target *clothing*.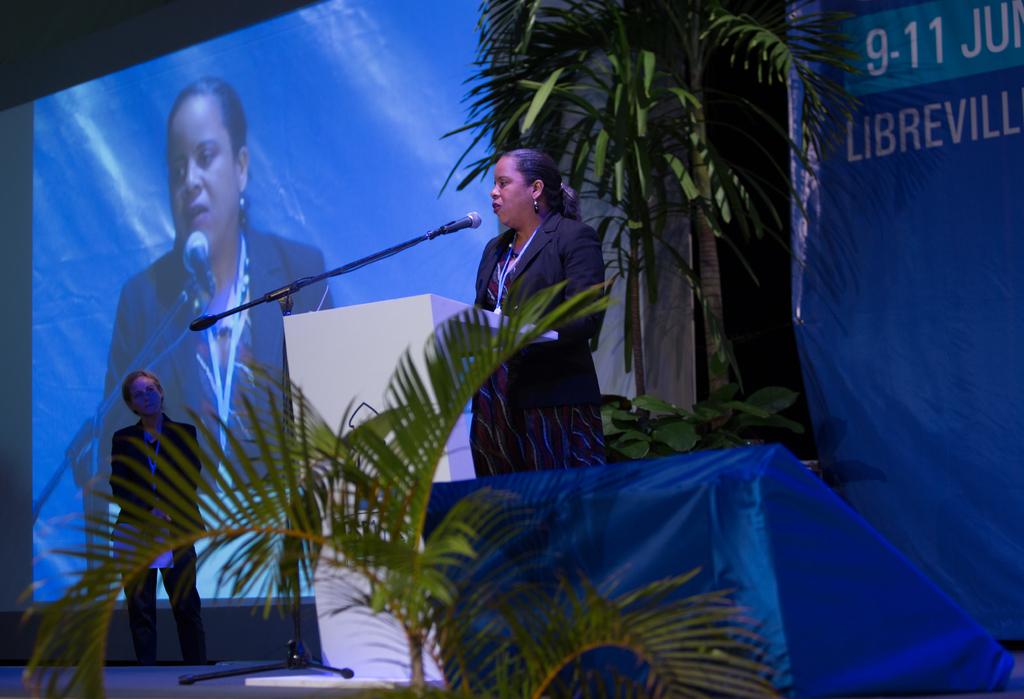
Target region: {"left": 110, "top": 415, "right": 200, "bottom": 663}.
